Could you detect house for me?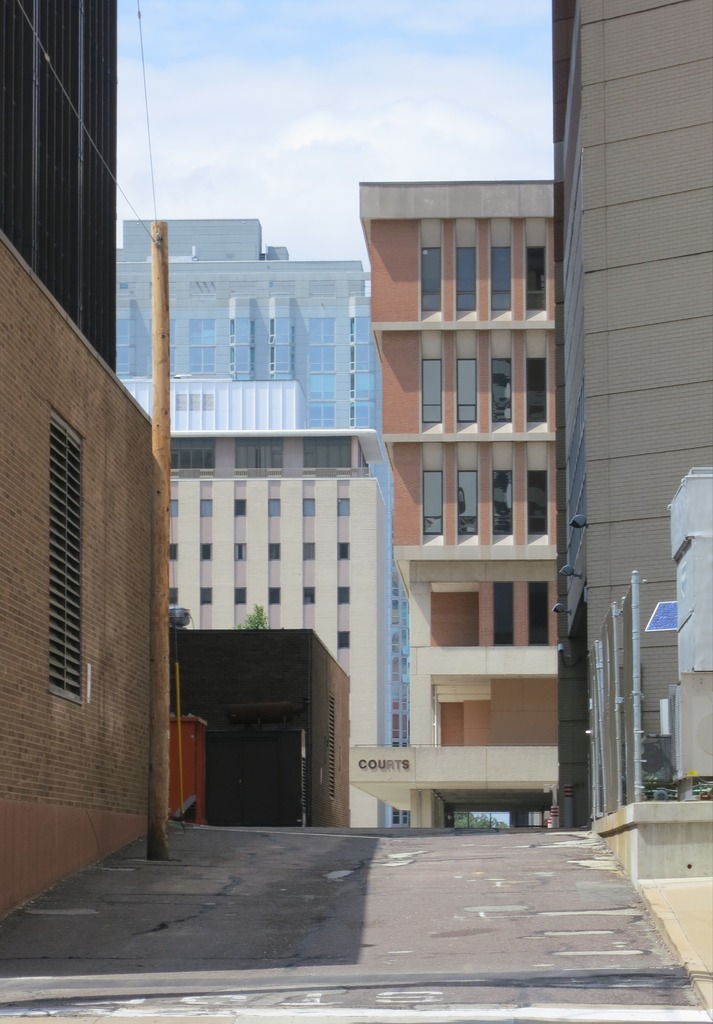
Detection result: x1=560 y1=0 x2=712 y2=836.
